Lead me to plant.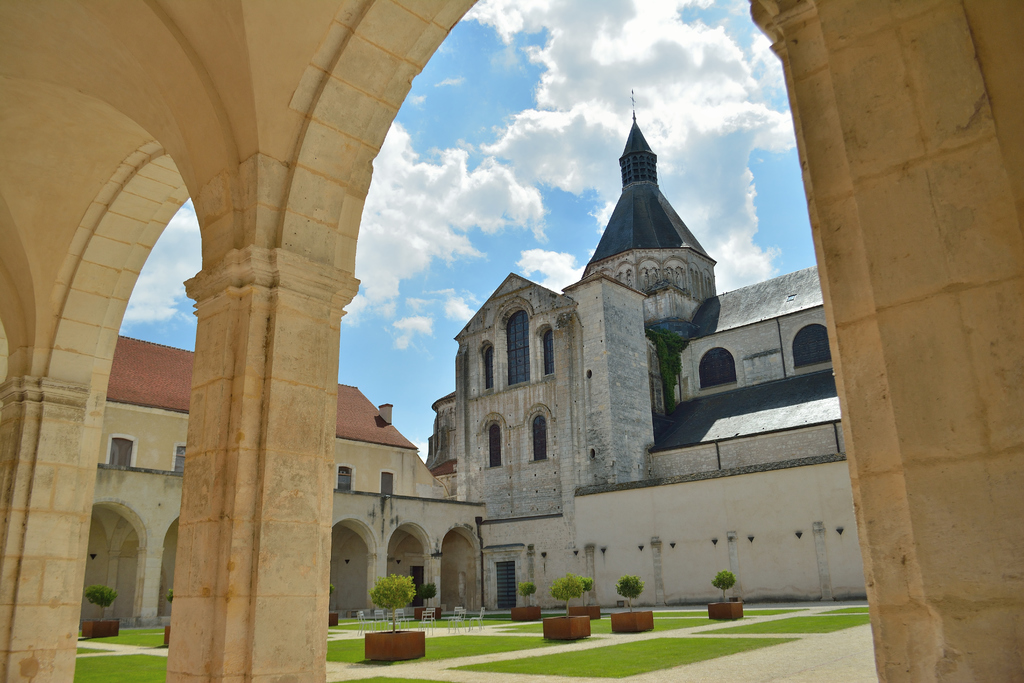
Lead to Rect(566, 577, 599, 605).
